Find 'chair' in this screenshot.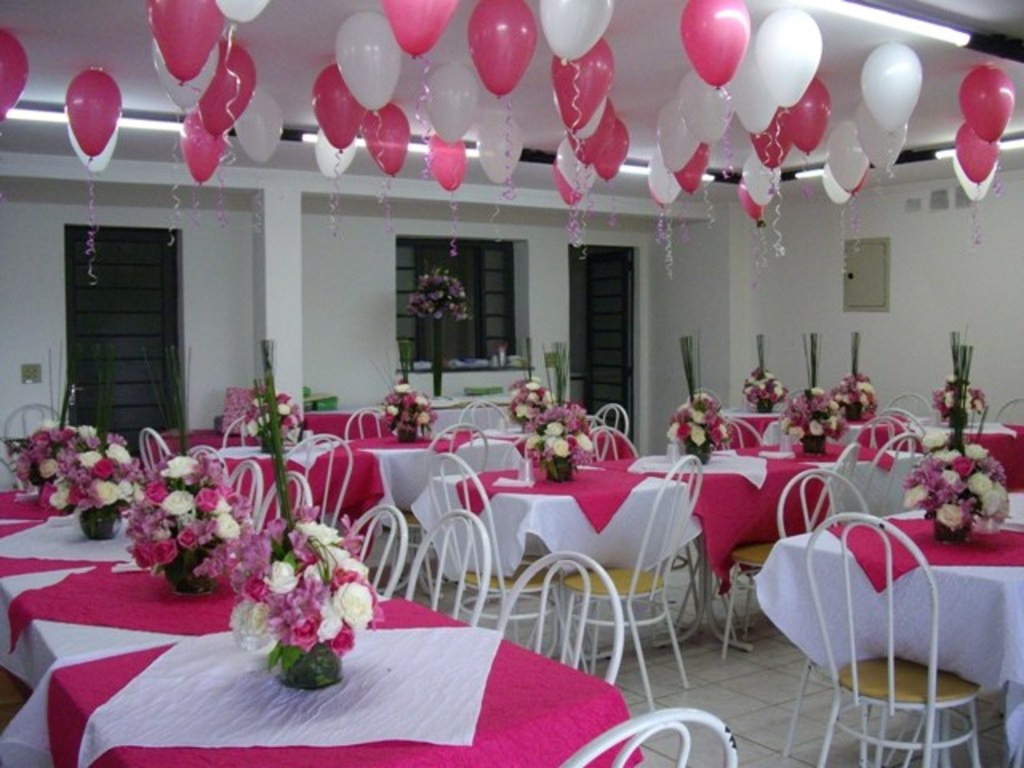
The bounding box for 'chair' is bbox=[856, 435, 938, 522].
